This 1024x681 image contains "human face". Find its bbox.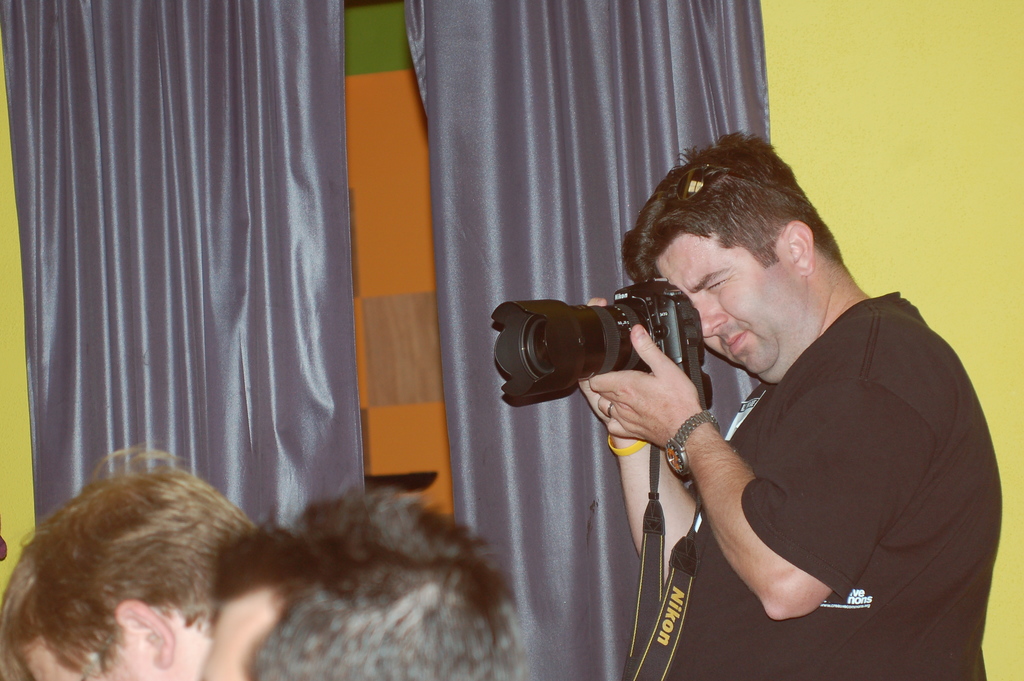
<bbox>657, 240, 796, 372</bbox>.
